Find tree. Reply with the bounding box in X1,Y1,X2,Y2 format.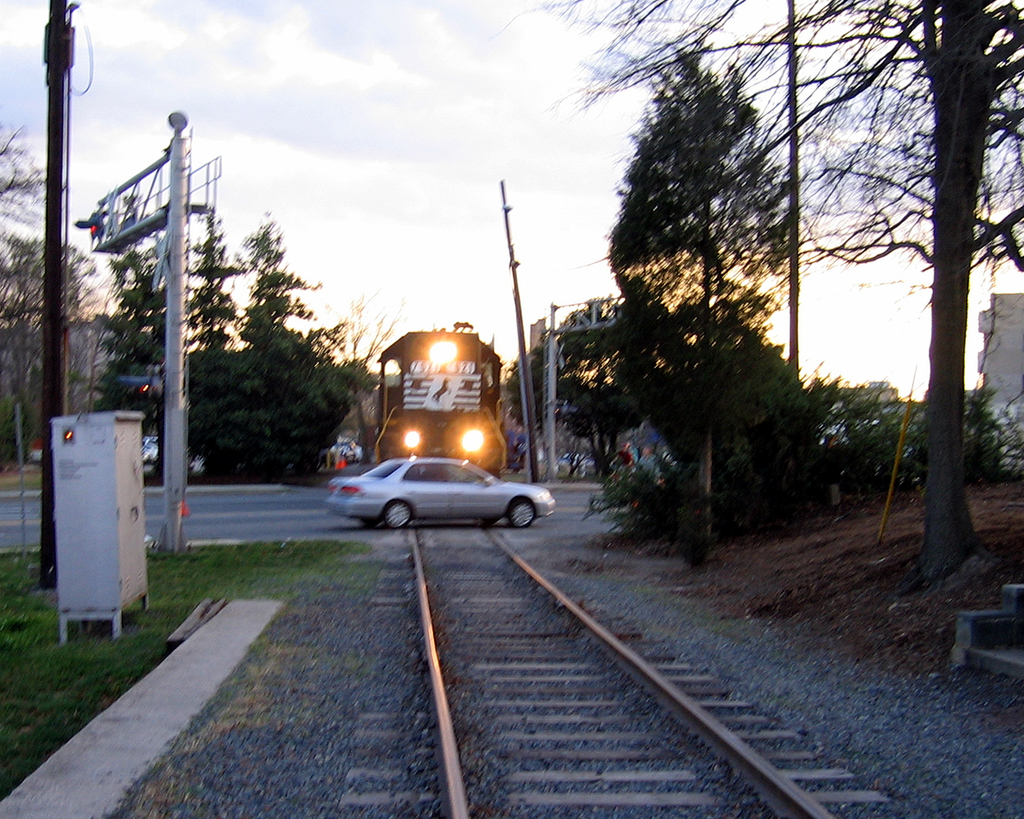
0,110,54,471.
